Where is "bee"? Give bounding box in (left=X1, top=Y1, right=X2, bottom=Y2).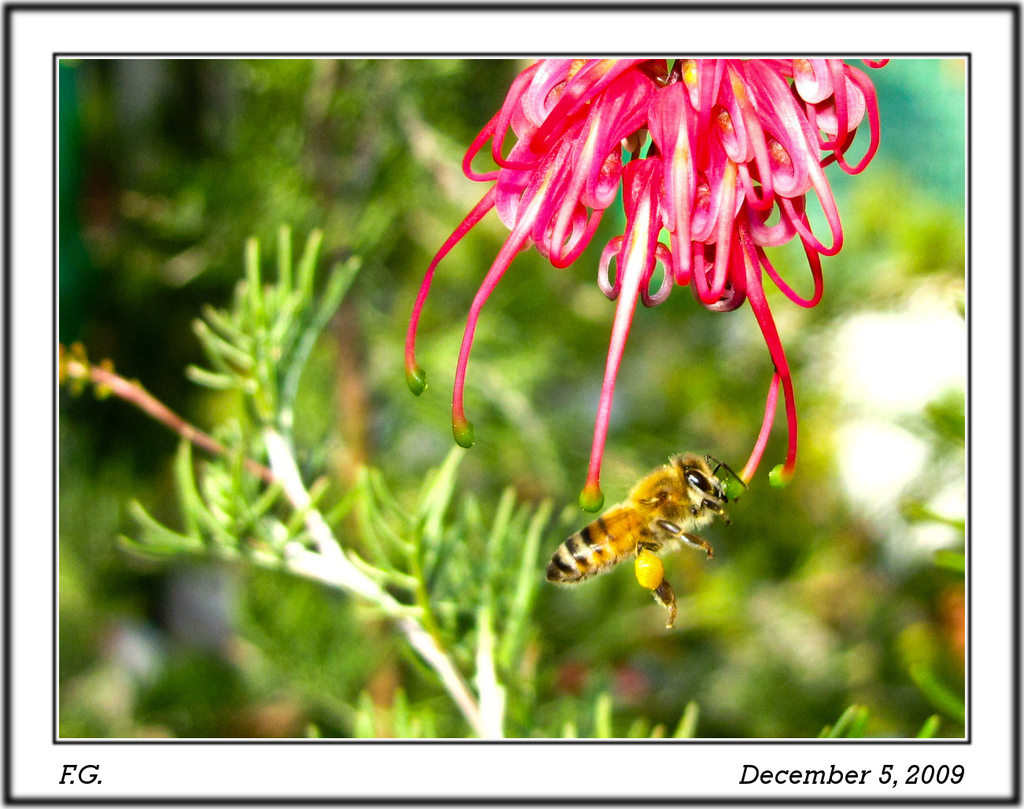
(left=522, top=426, right=763, bottom=637).
